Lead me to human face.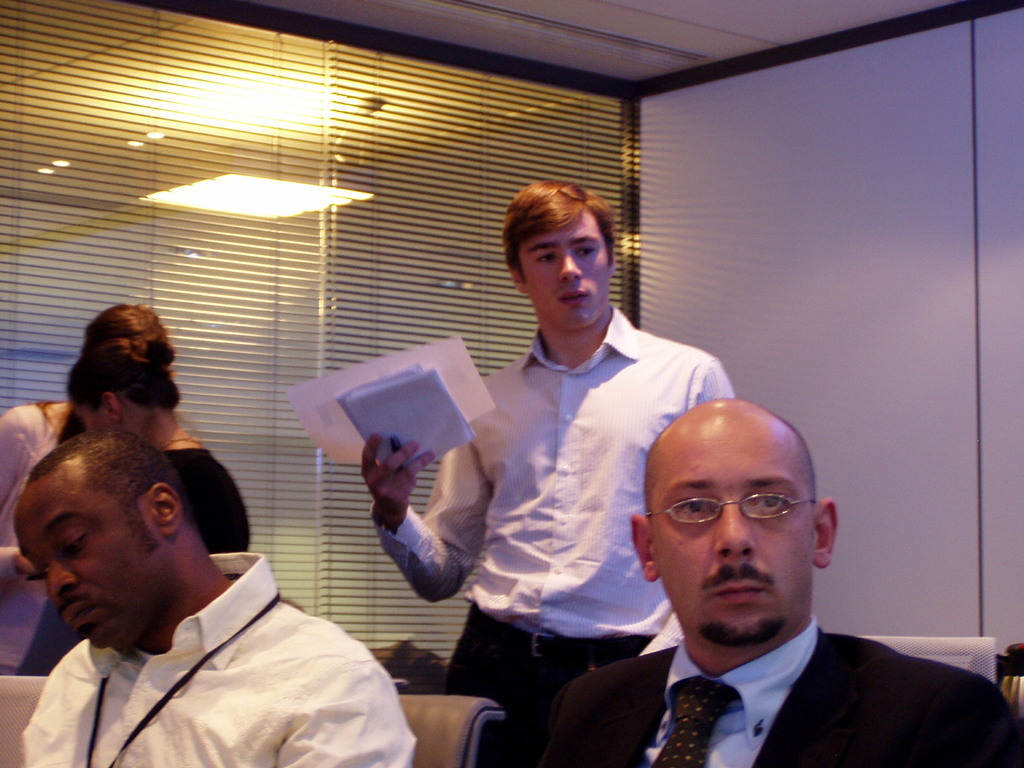
Lead to {"left": 523, "top": 211, "right": 616, "bottom": 337}.
